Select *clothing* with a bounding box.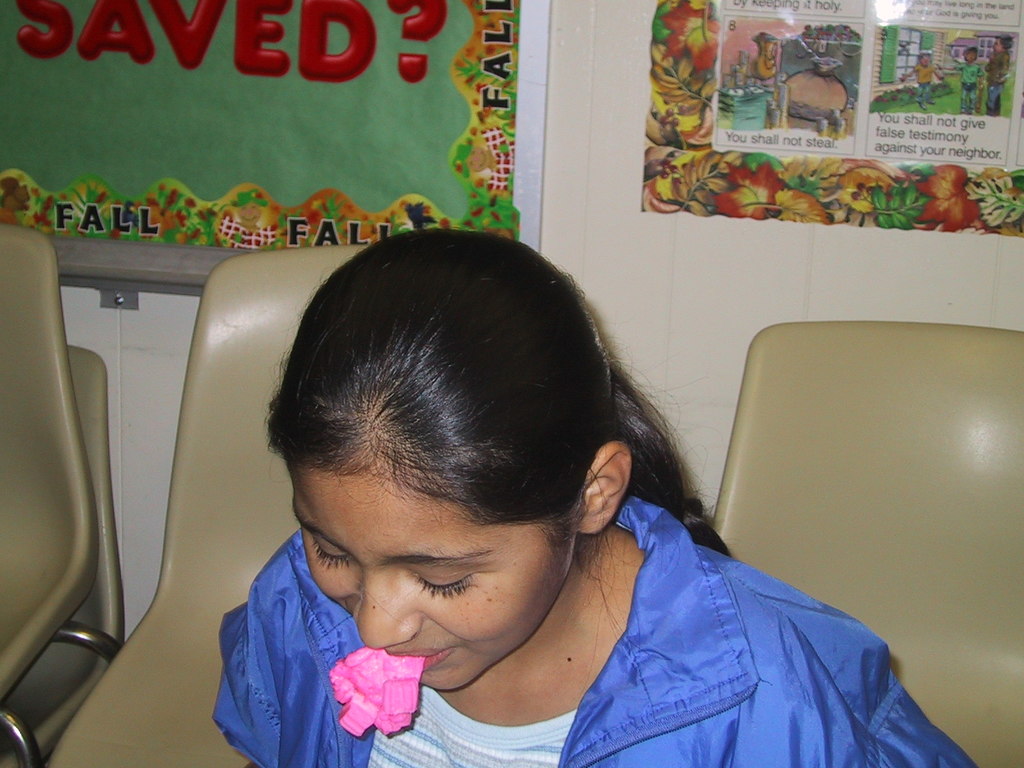
bbox=[215, 461, 989, 765].
